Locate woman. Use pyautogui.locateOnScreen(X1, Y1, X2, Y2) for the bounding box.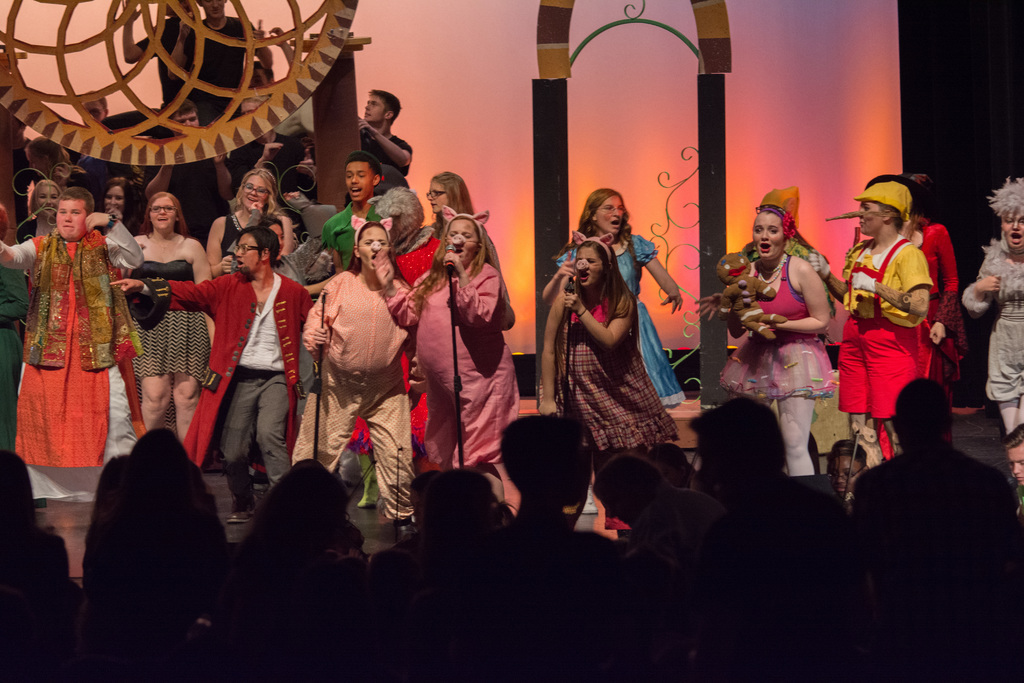
pyautogui.locateOnScreen(961, 177, 1023, 433).
